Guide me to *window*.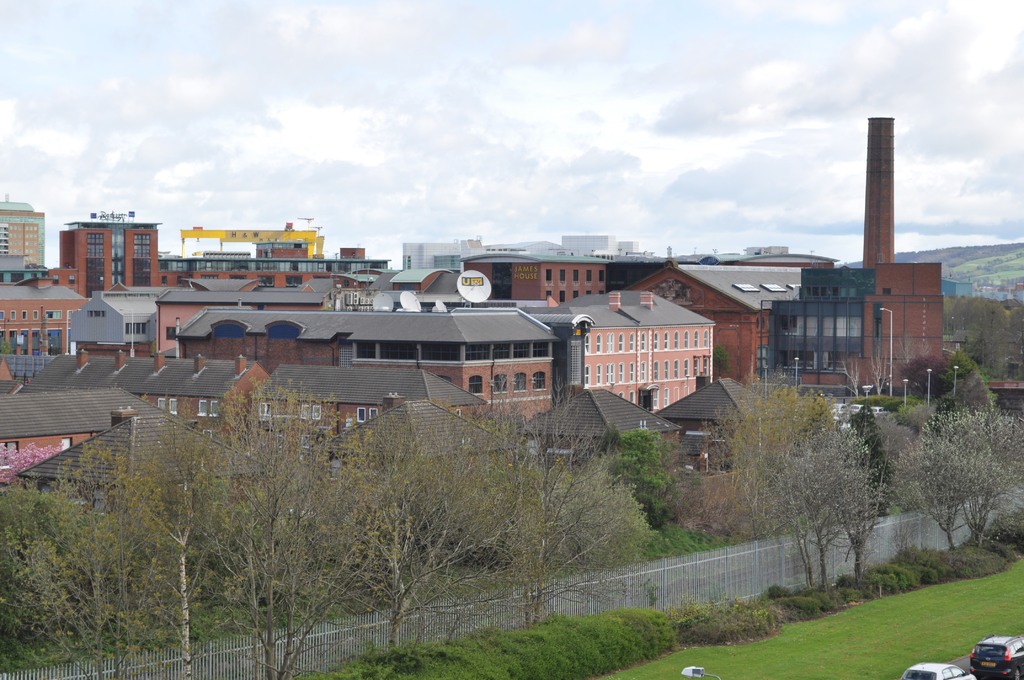
Guidance: [left=545, top=270, right=552, bottom=282].
